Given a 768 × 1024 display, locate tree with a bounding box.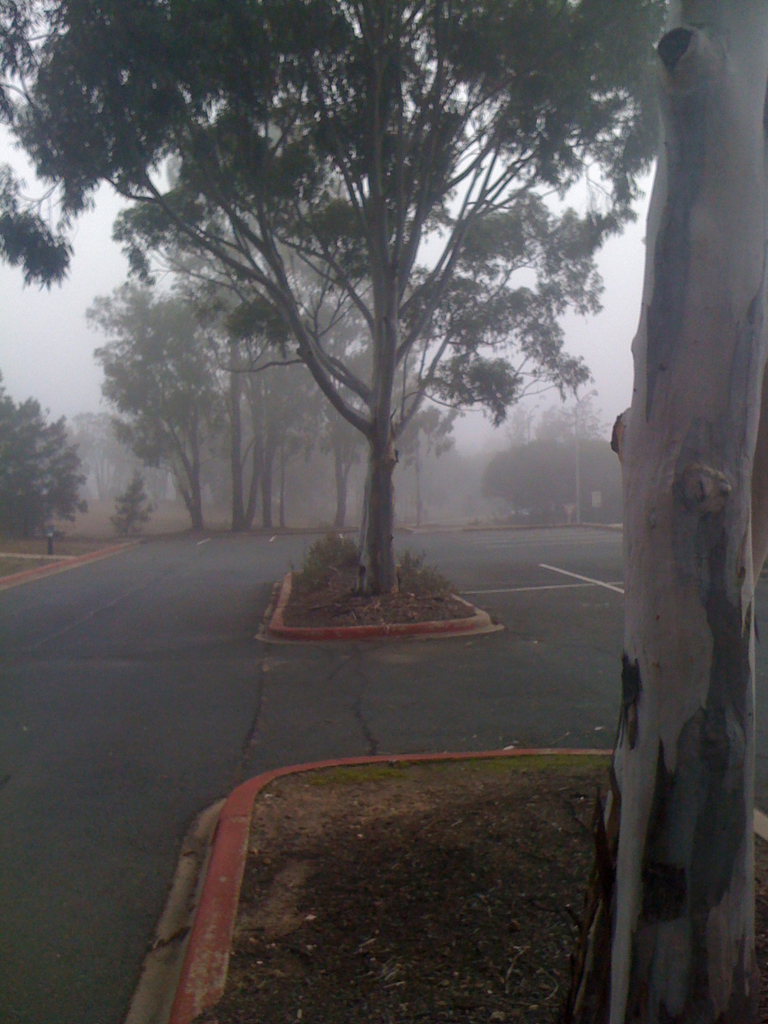
Located: bbox=(45, 0, 735, 658).
